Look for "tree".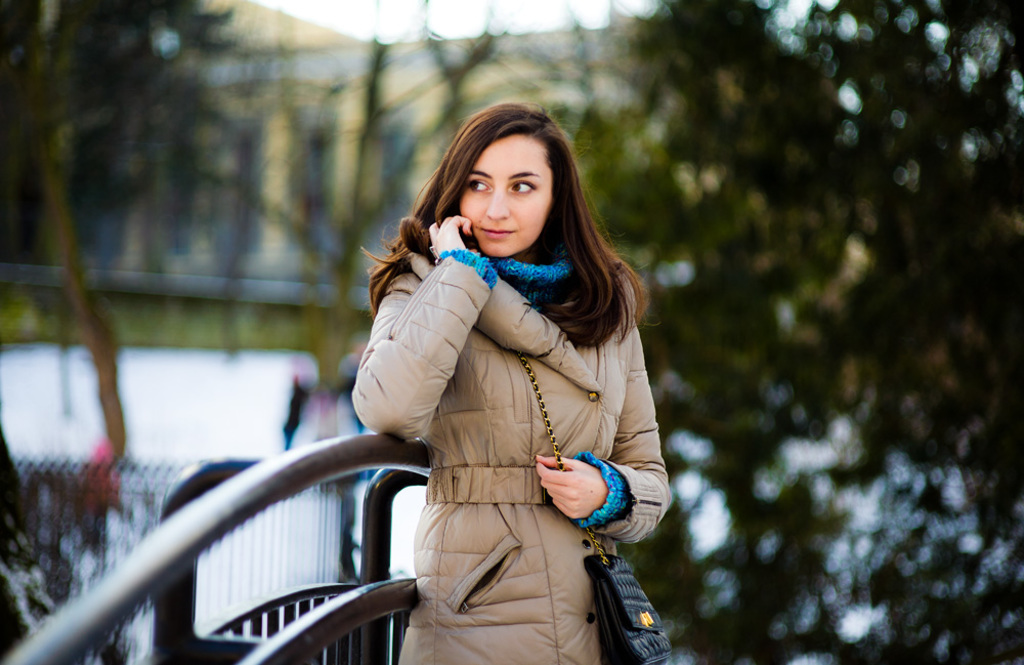
Found: <box>0,0,252,495</box>.
